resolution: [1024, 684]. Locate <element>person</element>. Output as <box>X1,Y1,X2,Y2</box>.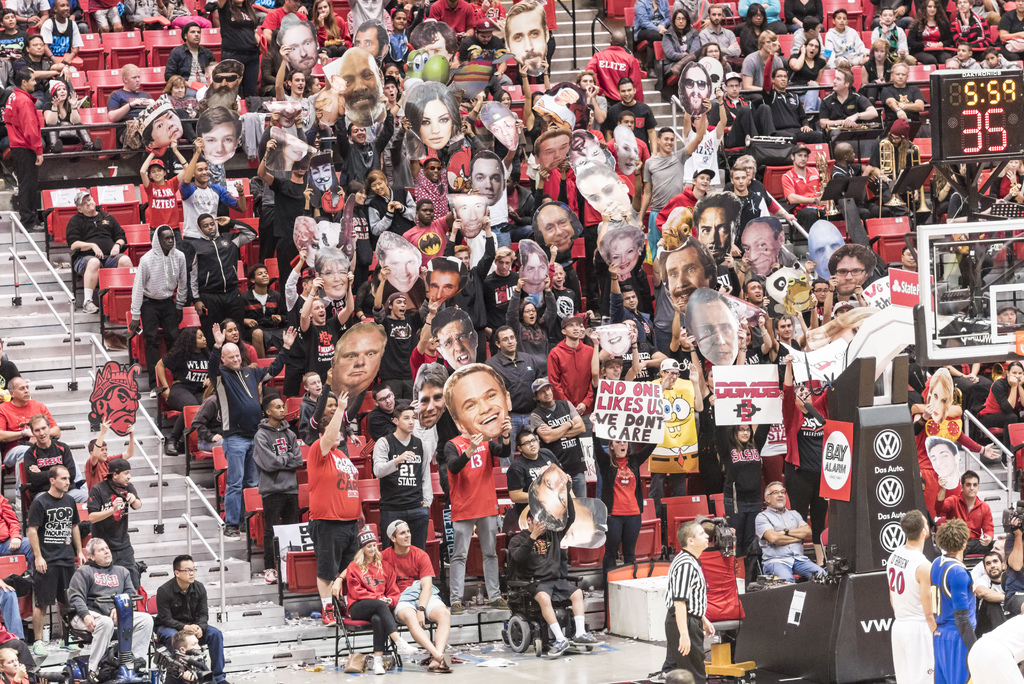
<box>409,149,448,224</box>.
